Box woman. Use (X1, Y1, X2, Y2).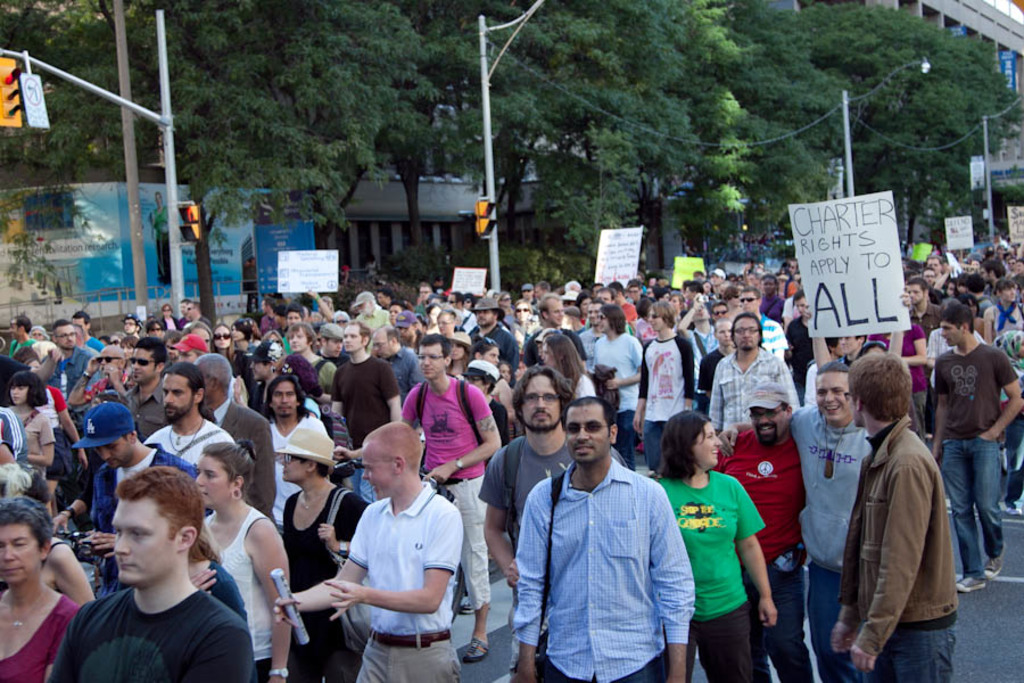
(473, 339, 520, 445).
